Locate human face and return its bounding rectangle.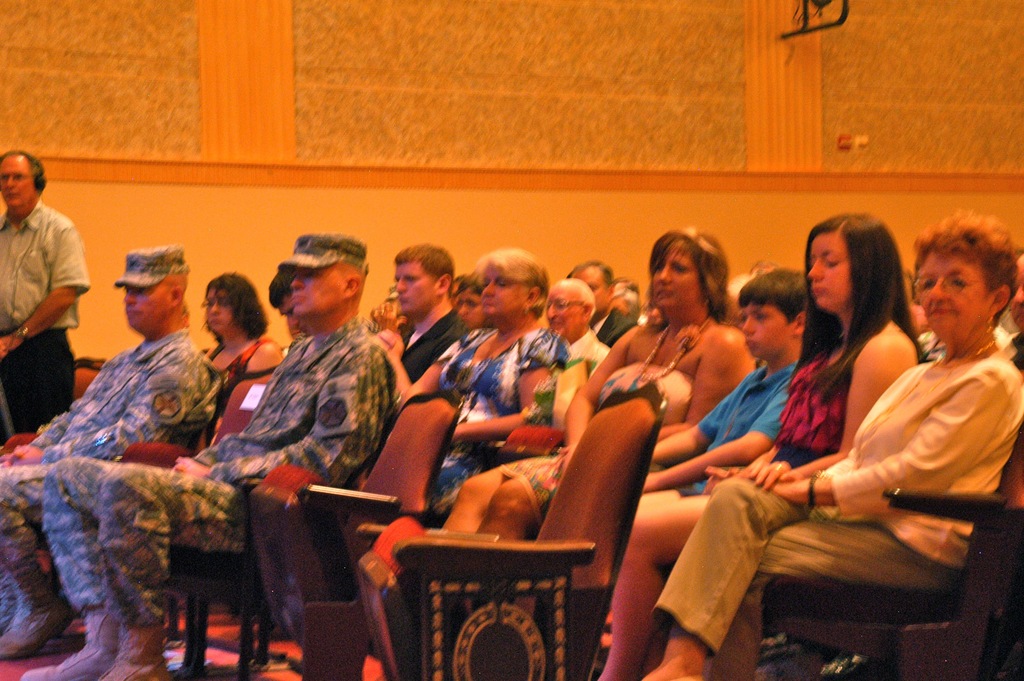
(x1=740, y1=302, x2=794, y2=355).
